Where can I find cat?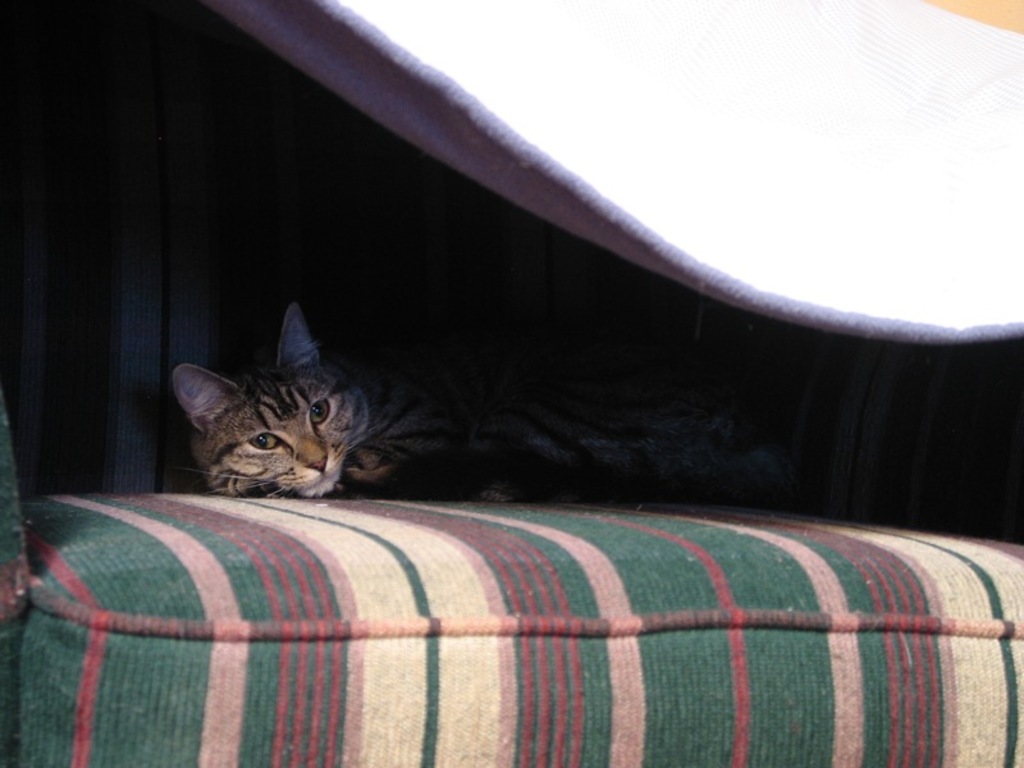
You can find it at <box>174,303,532,503</box>.
